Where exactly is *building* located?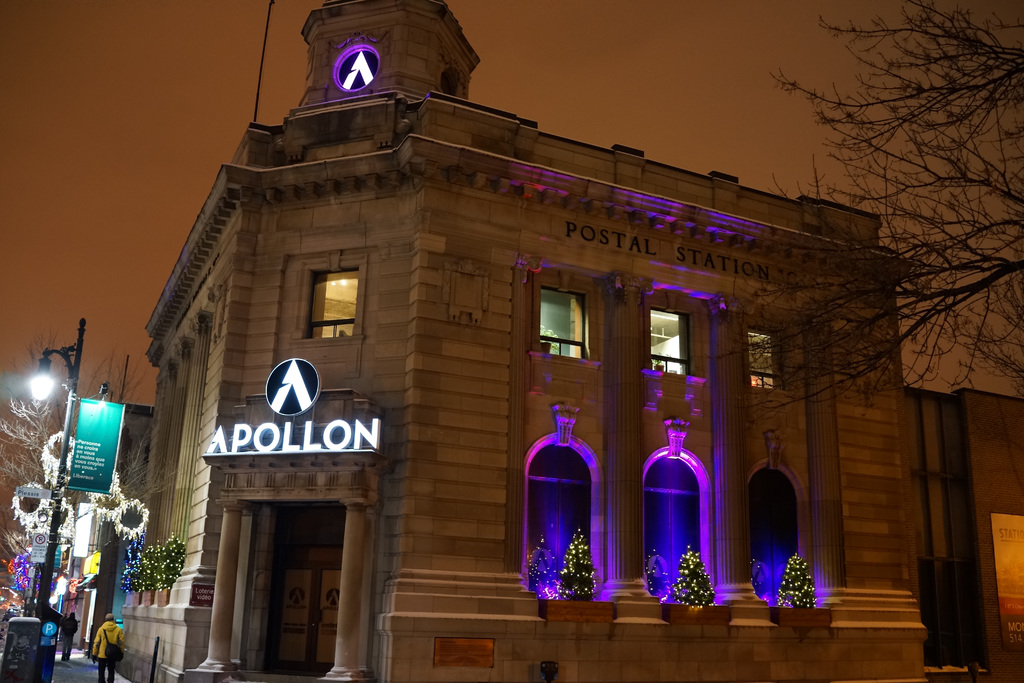
Its bounding box is (85,0,1023,680).
